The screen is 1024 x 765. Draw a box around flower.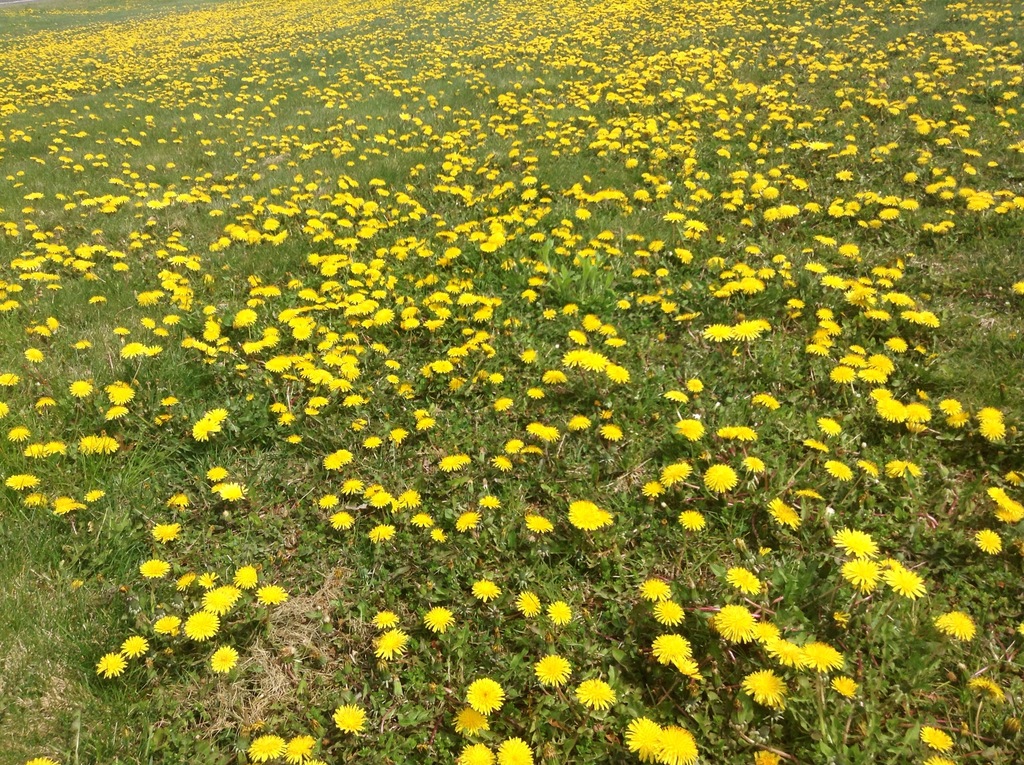
316/490/339/513.
